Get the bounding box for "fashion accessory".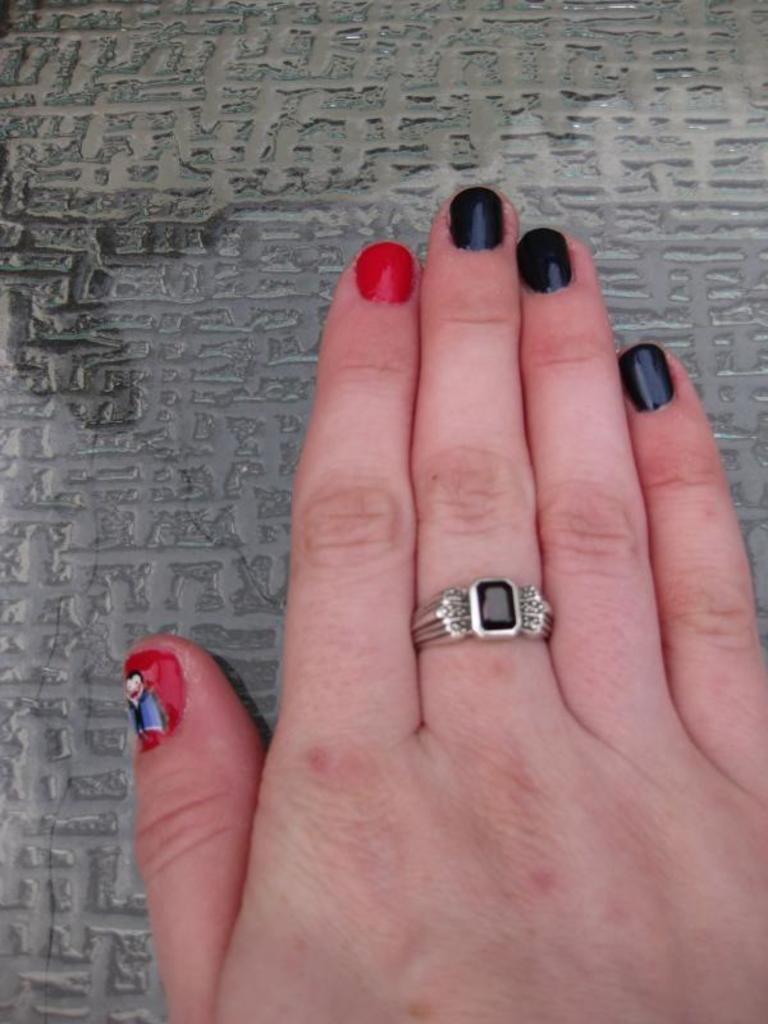
Rect(410, 576, 556, 646).
